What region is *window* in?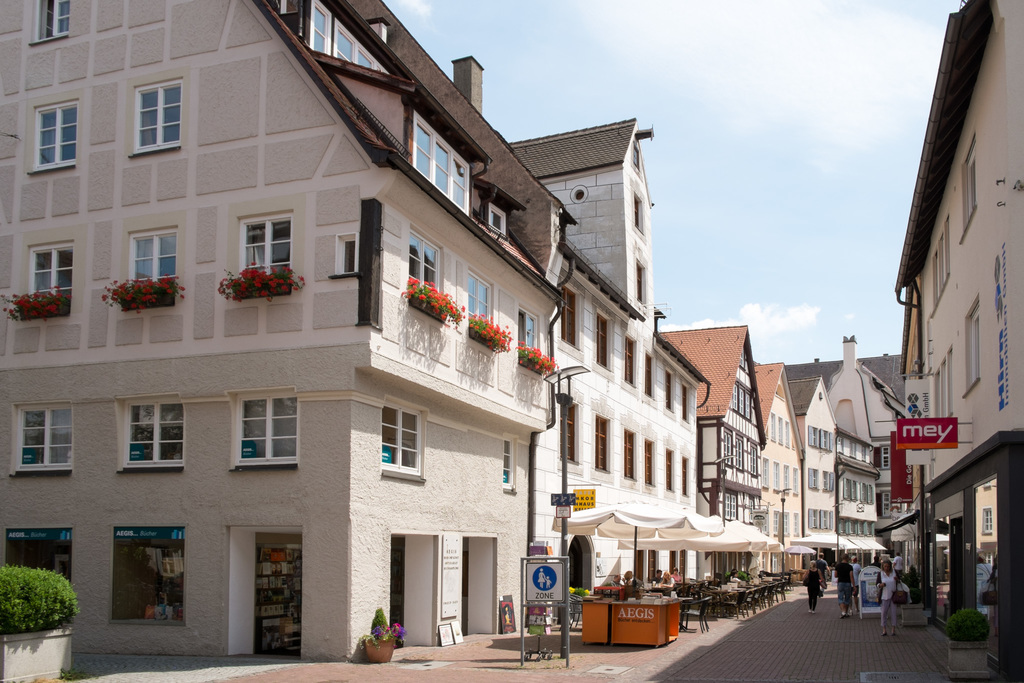
[646,352,652,393].
